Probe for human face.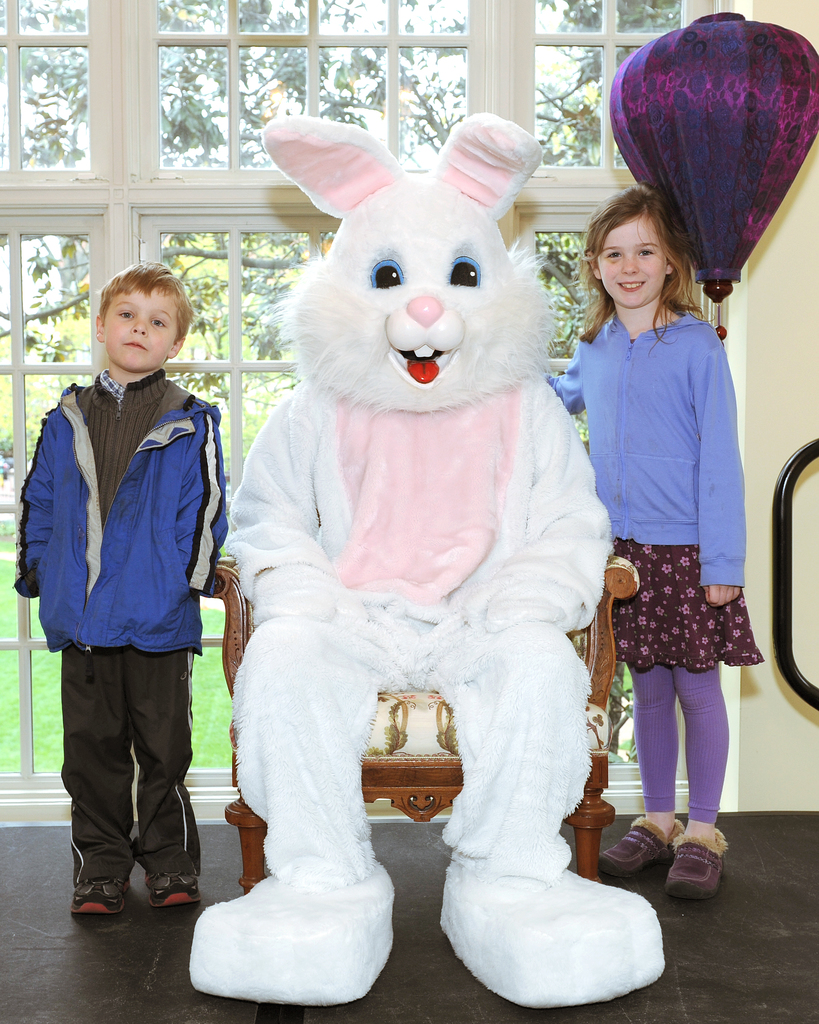
Probe result: {"x1": 596, "y1": 211, "x2": 666, "y2": 309}.
